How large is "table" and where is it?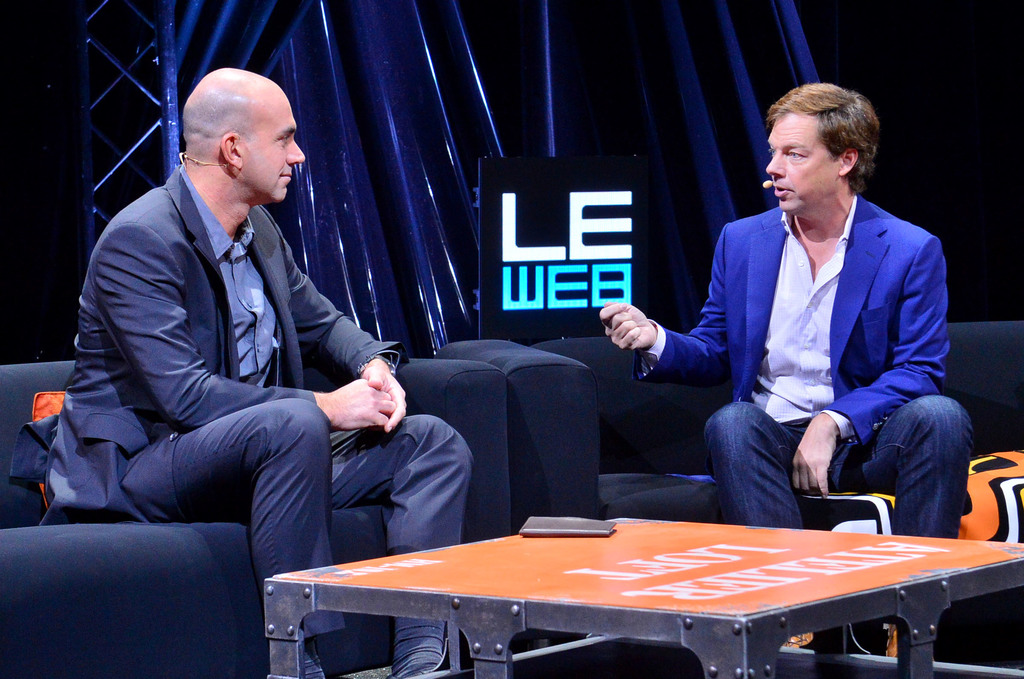
Bounding box: region(252, 495, 980, 667).
